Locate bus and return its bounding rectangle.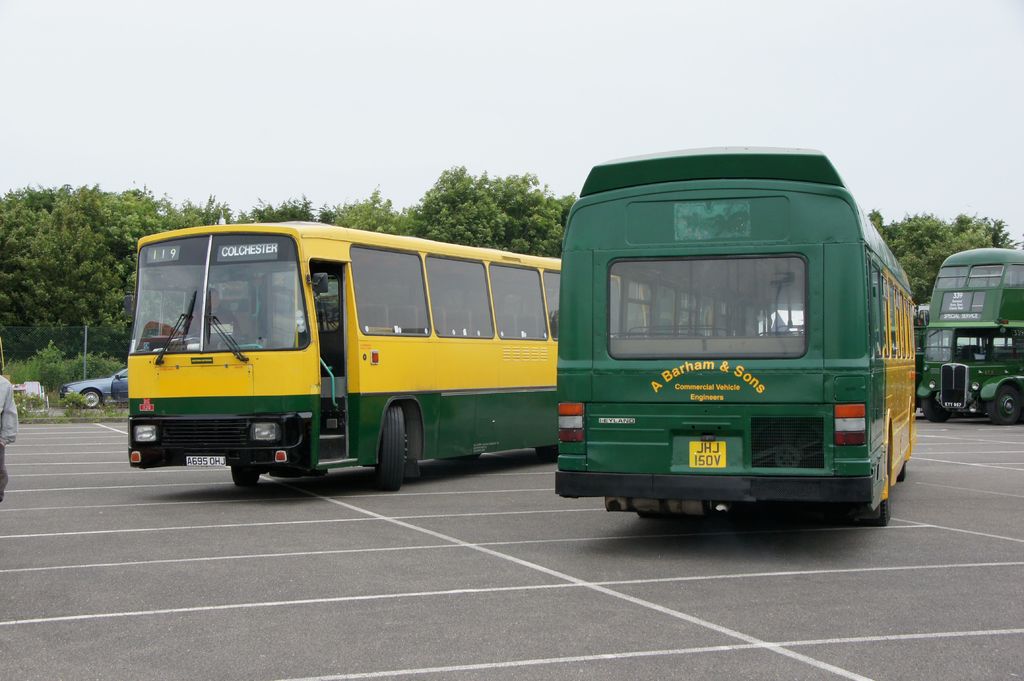
127/220/559/490.
